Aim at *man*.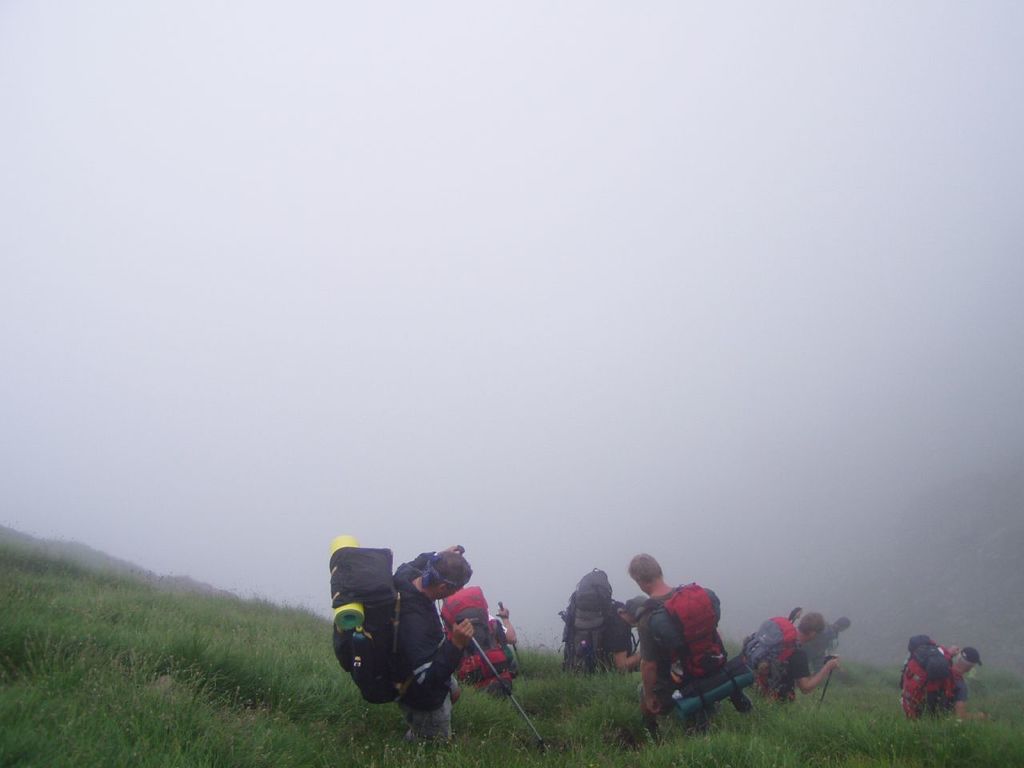
Aimed at [left=743, top=613, right=839, bottom=706].
